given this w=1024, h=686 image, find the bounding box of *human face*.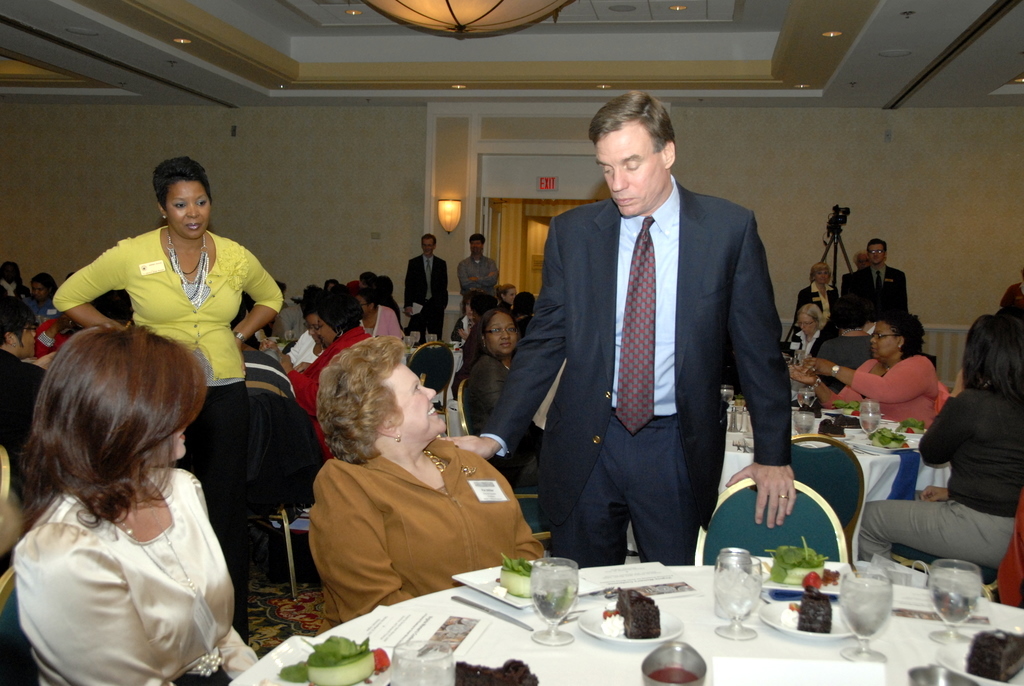
bbox=(315, 315, 336, 350).
